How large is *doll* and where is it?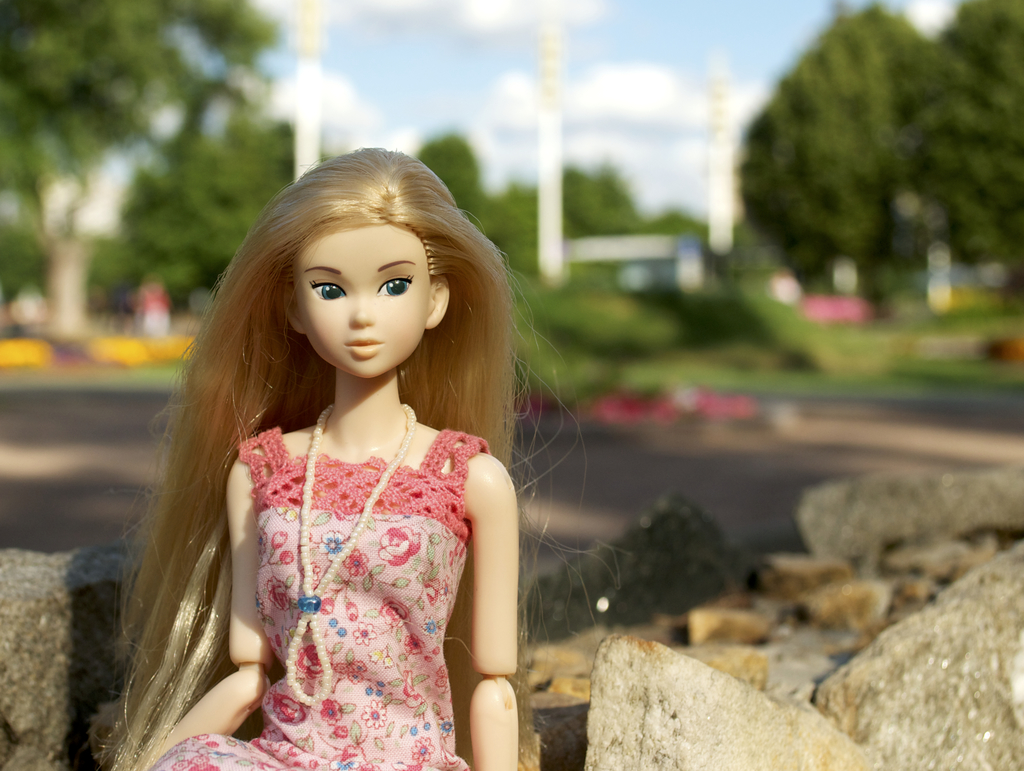
Bounding box: Rect(98, 153, 536, 770).
